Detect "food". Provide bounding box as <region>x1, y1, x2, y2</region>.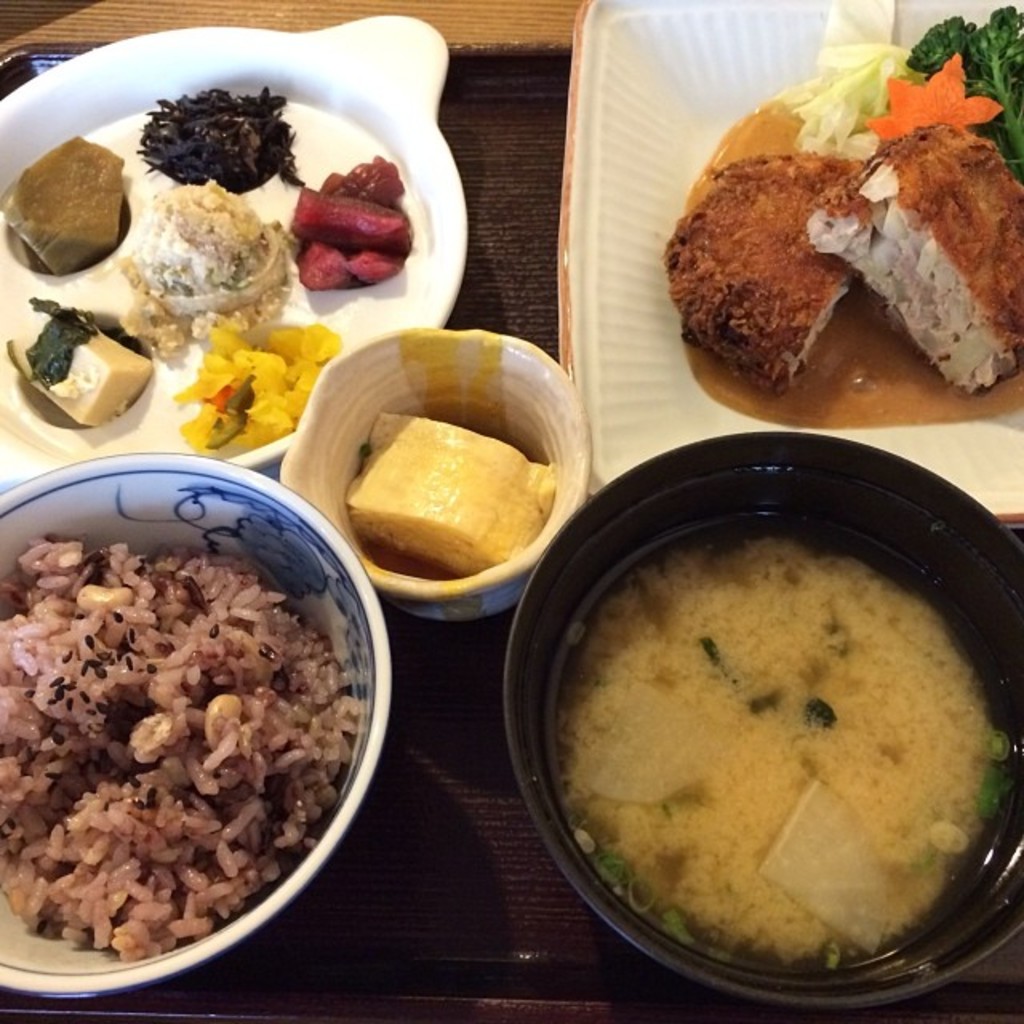
<region>341, 410, 554, 578</region>.
